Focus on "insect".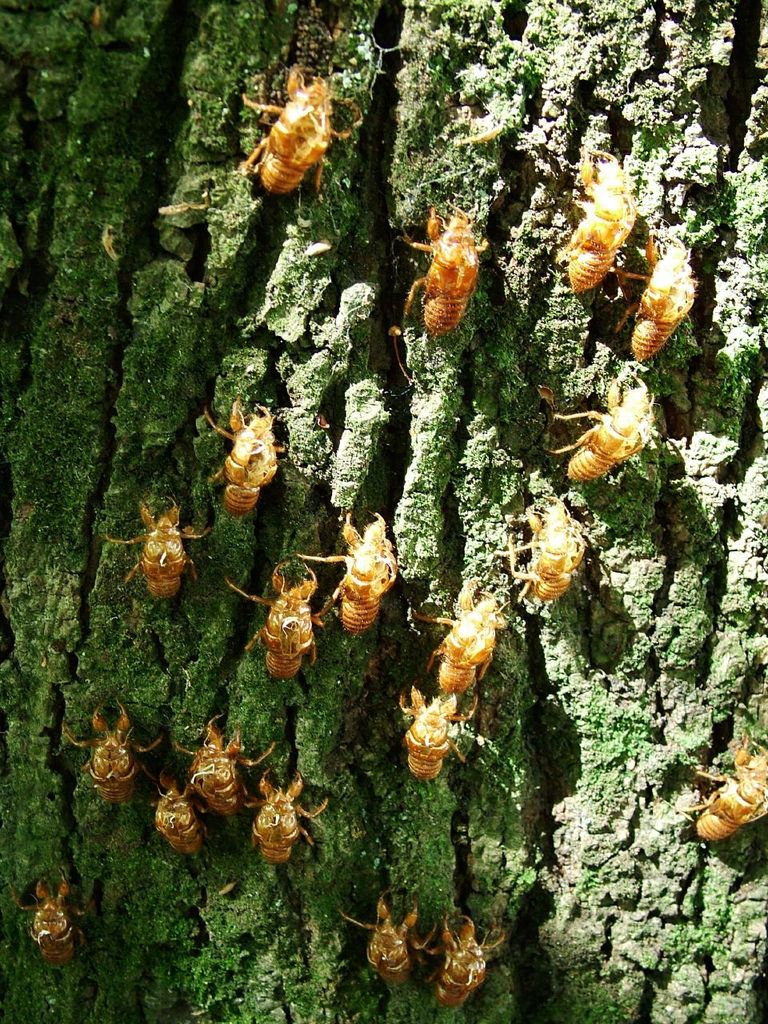
Focused at BBox(103, 494, 218, 606).
